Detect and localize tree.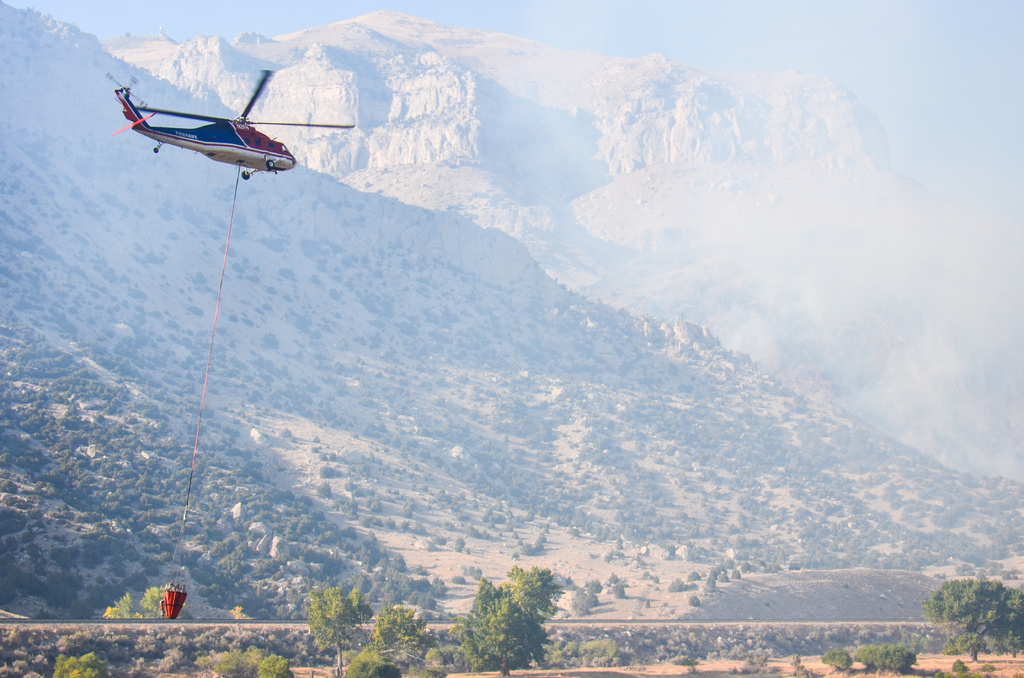
Localized at (left=141, top=538, right=173, bottom=561).
